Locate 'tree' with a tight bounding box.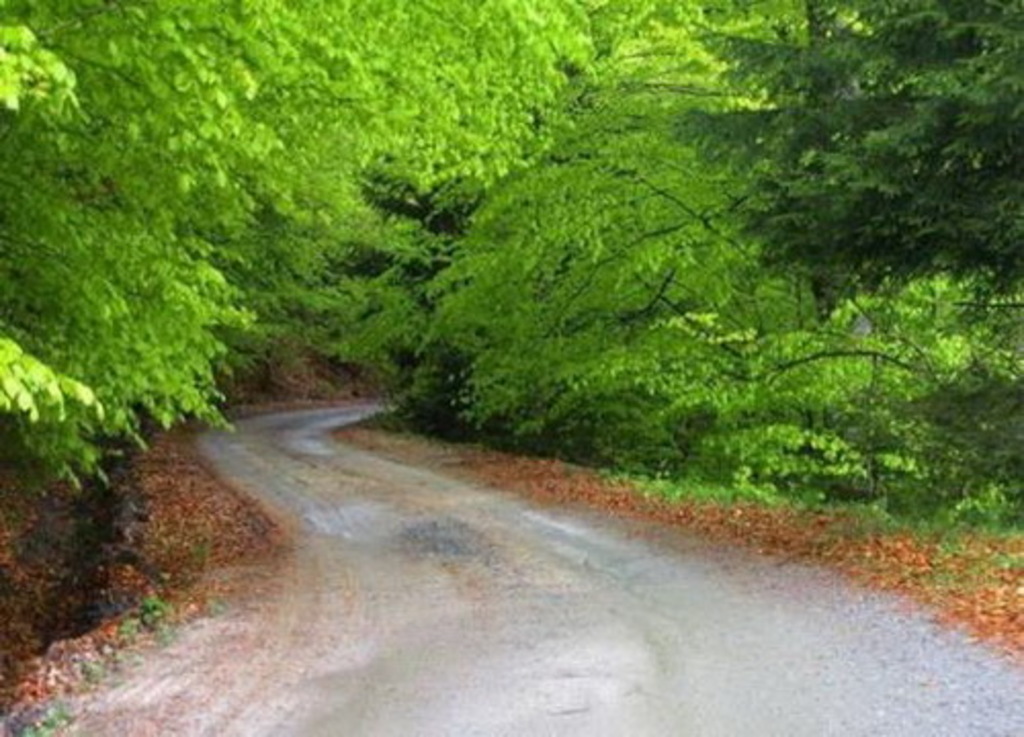
<bbox>0, 0, 600, 485</bbox>.
